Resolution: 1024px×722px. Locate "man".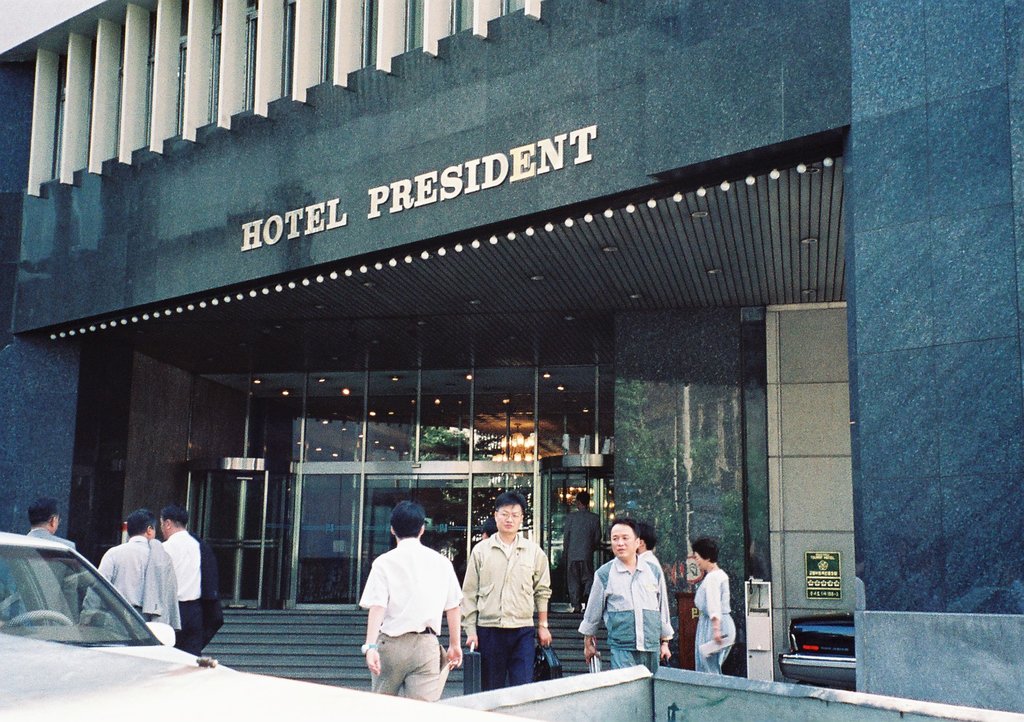
detection(580, 516, 676, 676).
